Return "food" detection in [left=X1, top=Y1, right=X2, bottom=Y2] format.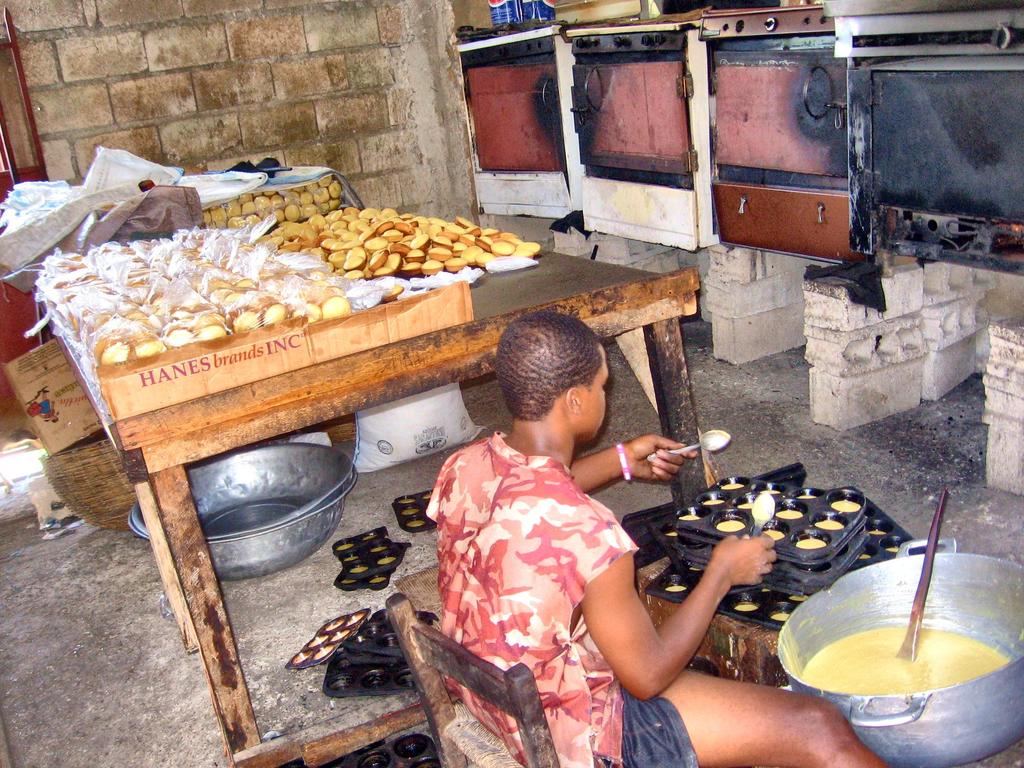
[left=813, top=519, right=845, bottom=531].
